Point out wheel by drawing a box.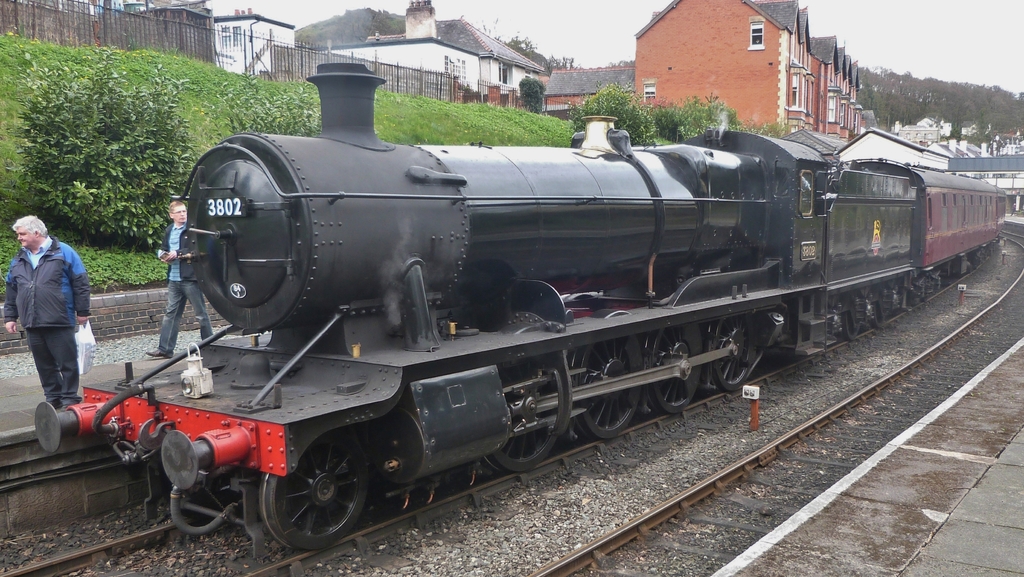
rect(259, 428, 368, 550).
